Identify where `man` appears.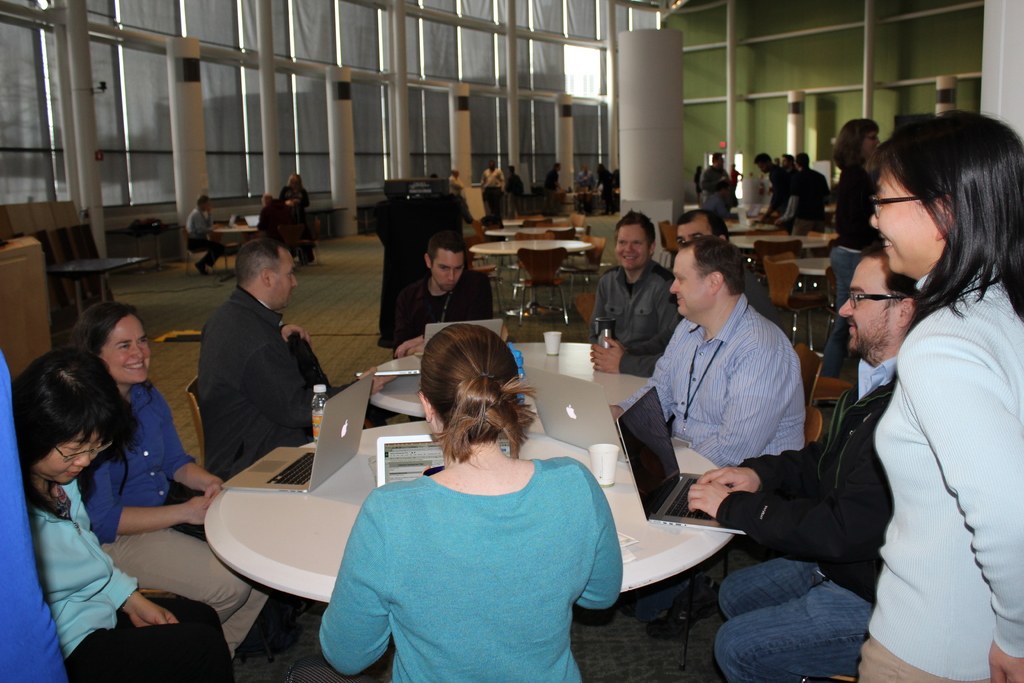
Appears at box=[445, 168, 479, 226].
